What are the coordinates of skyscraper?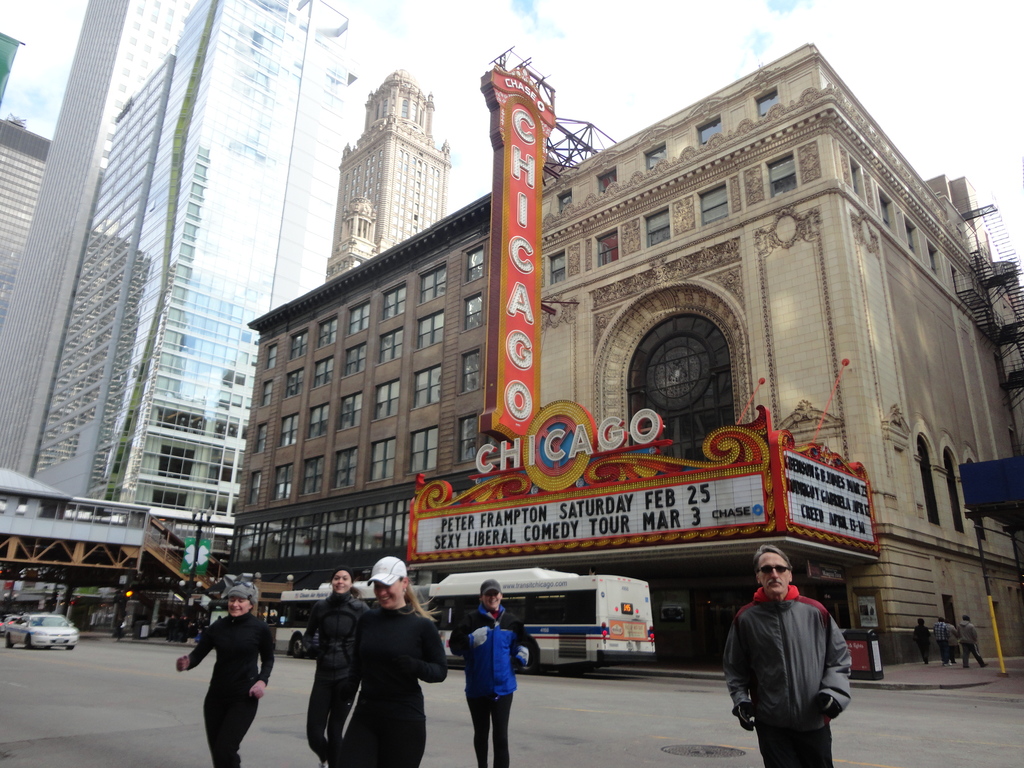
detection(294, 89, 478, 286).
